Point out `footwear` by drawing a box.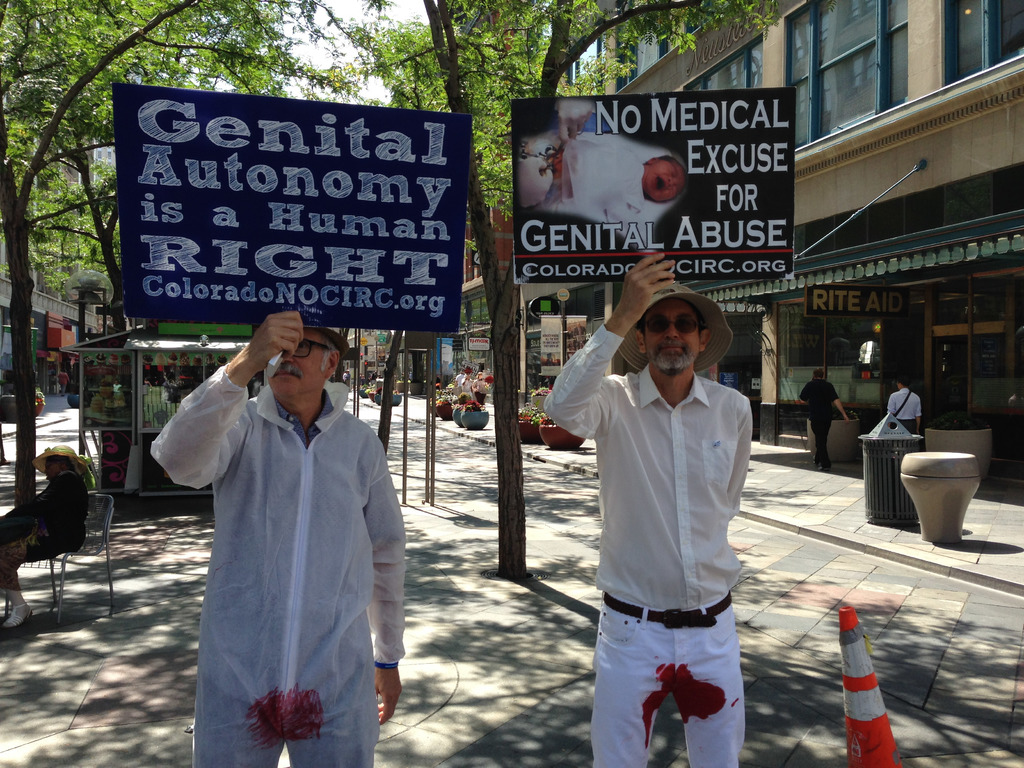
detection(0, 605, 38, 638).
